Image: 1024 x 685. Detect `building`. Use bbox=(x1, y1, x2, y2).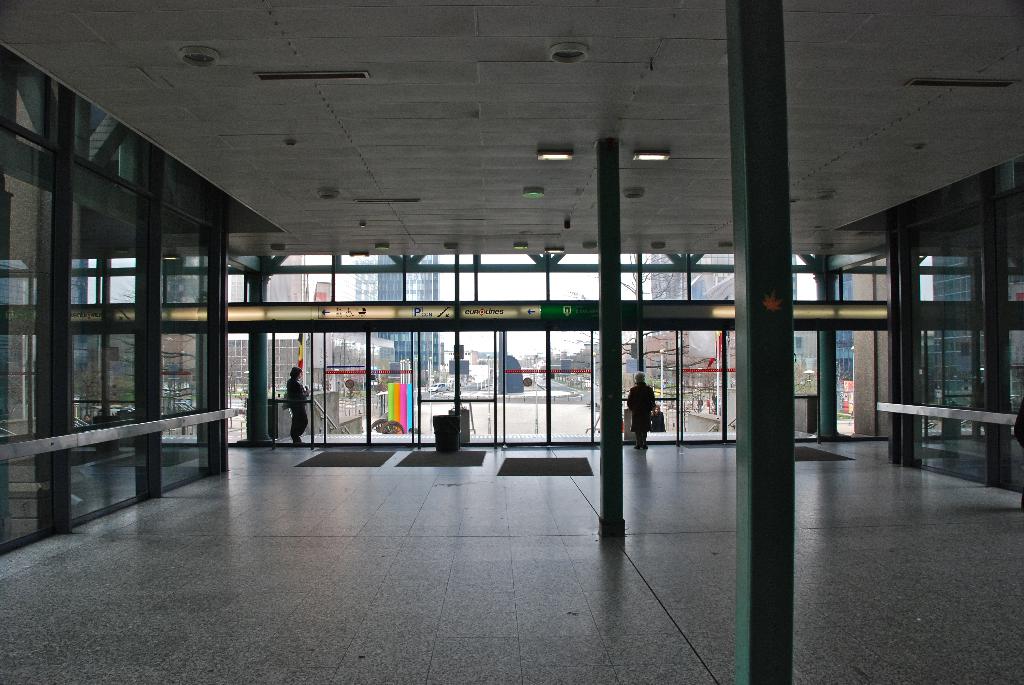
bbox=(375, 256, 440, 388).
